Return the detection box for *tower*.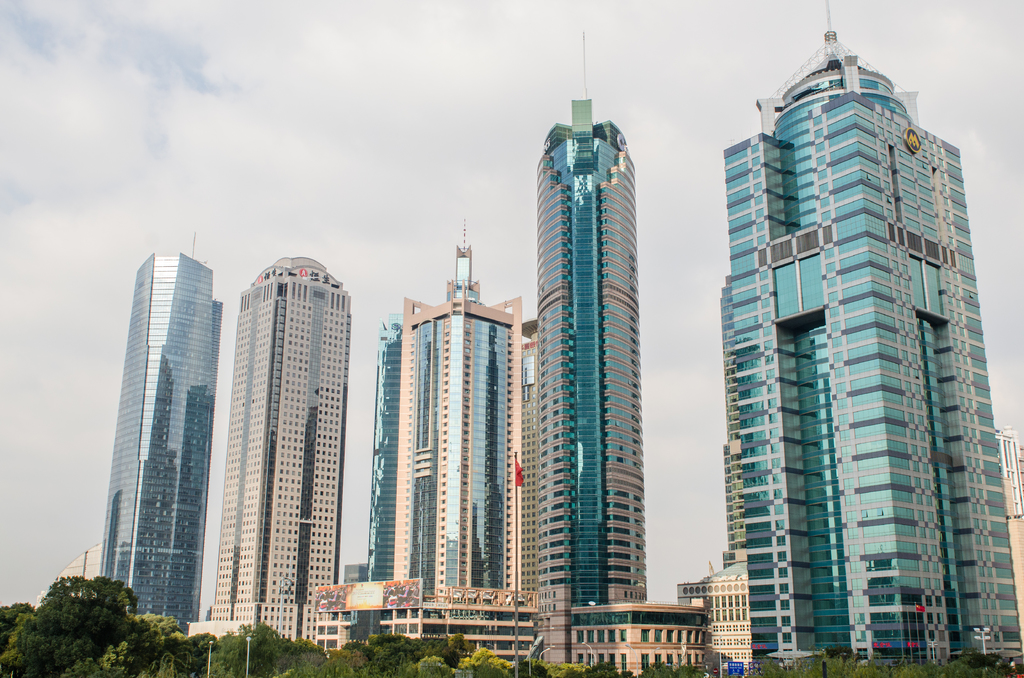
[x1=676, y1=557, x2=751, y2=677].
